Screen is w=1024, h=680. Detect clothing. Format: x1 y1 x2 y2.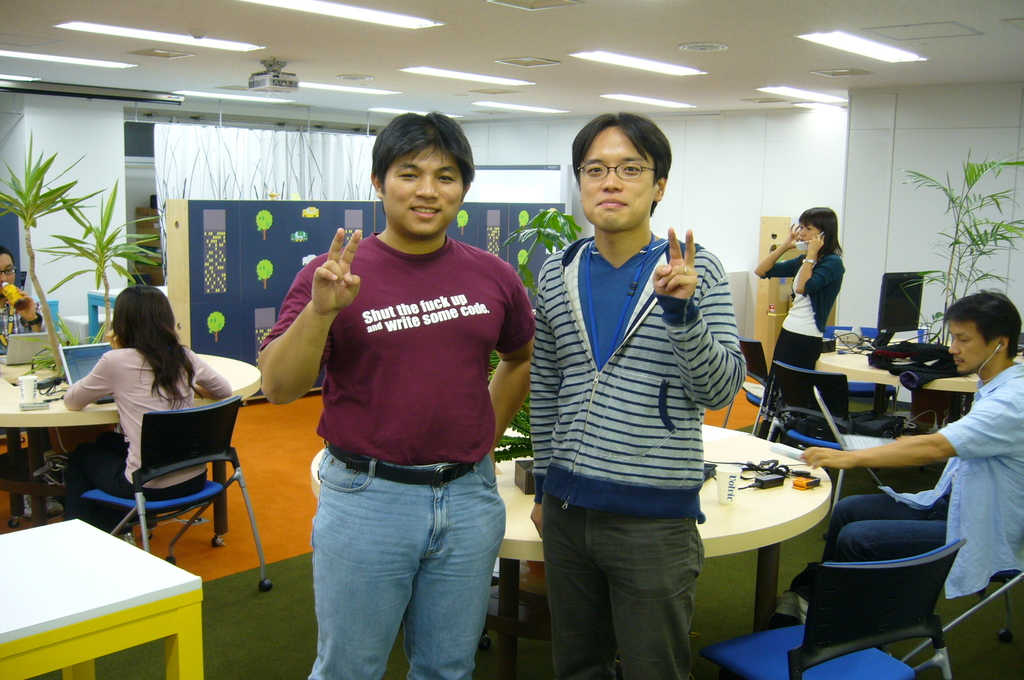
876 355 1023 602.
